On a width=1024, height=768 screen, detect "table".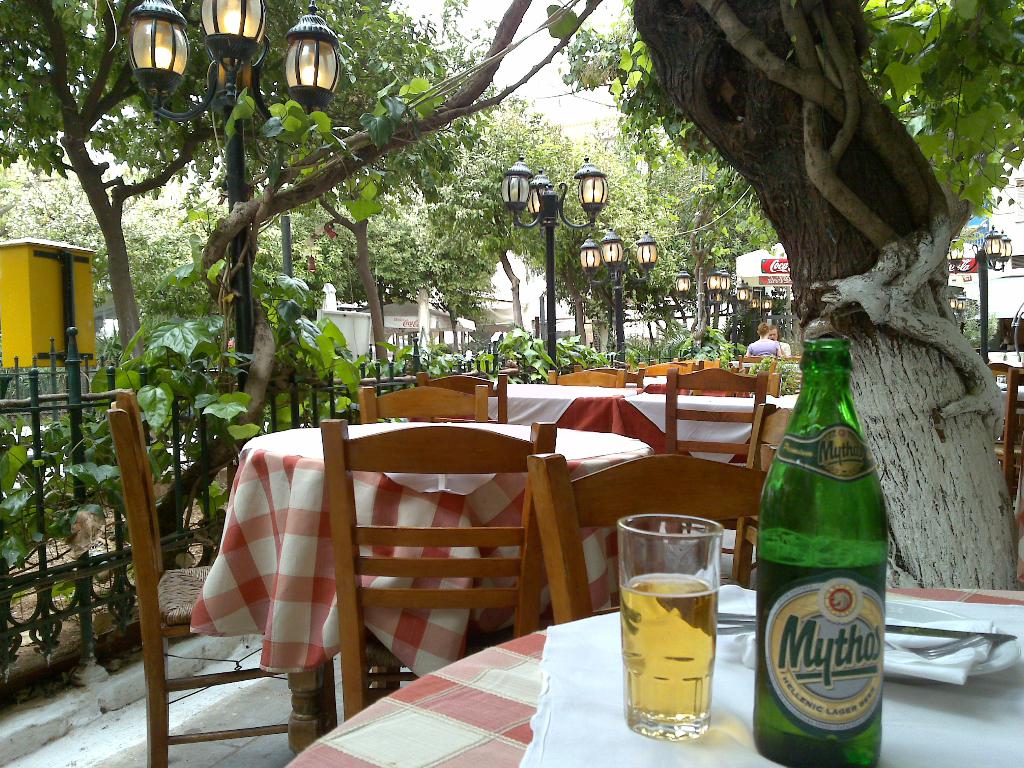
(435,386,801,464).
